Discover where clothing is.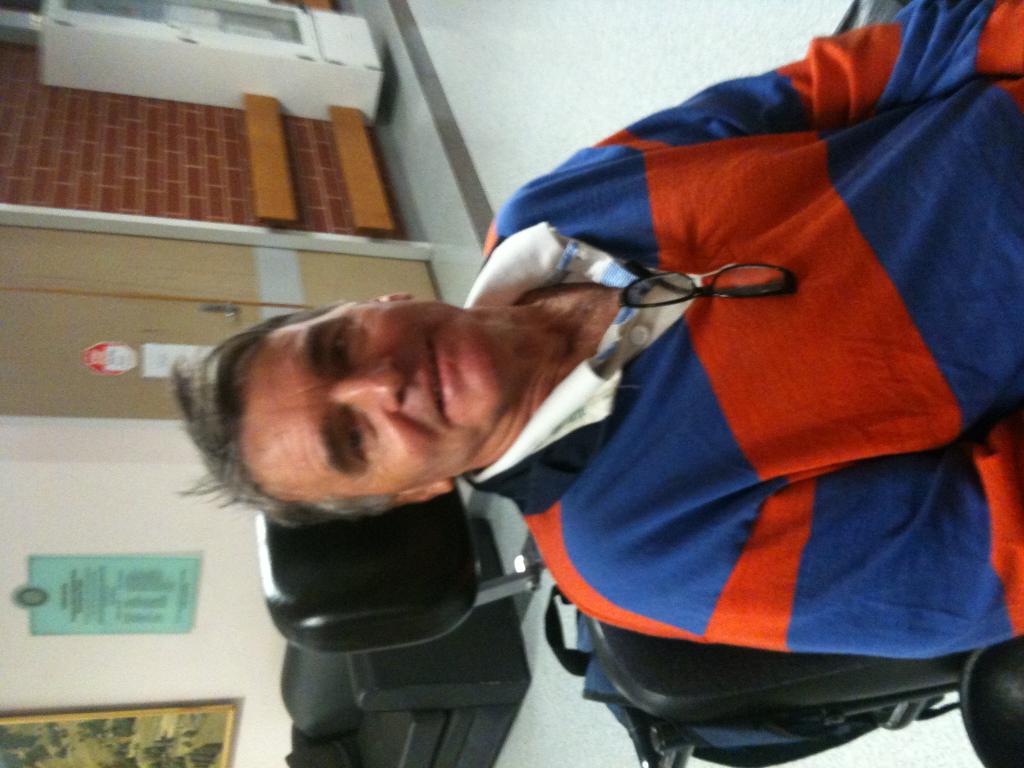
Discovered at pyautogui.locateOnScreen(373, 56, 1007, 728).
